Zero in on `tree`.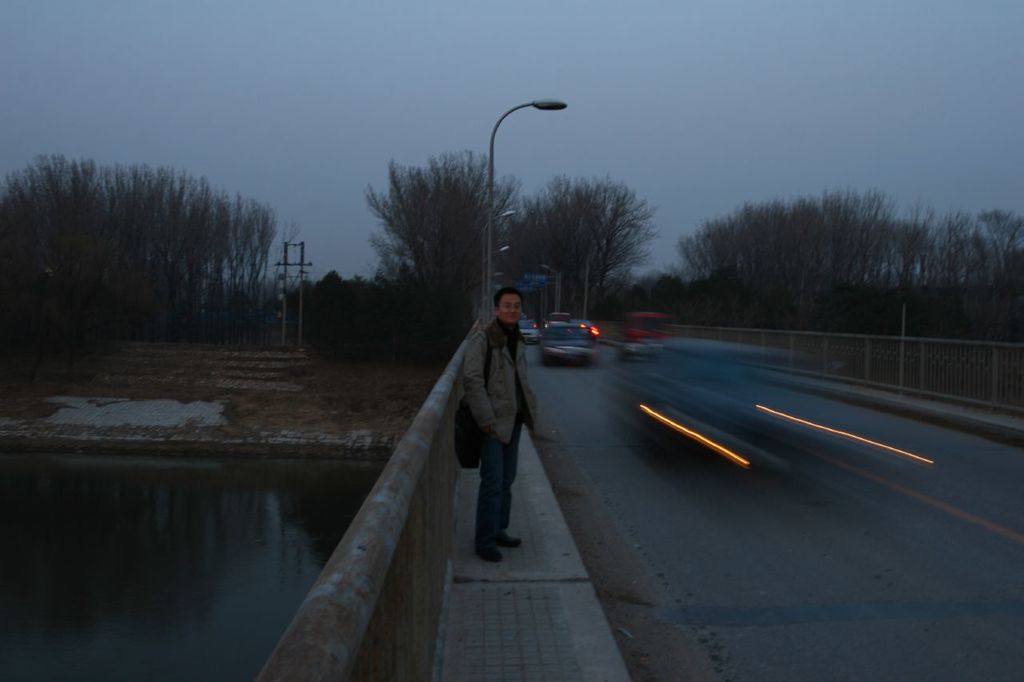
Zeroed in: pyautogui.locateOnScreen(357, 134, 517, 321).
